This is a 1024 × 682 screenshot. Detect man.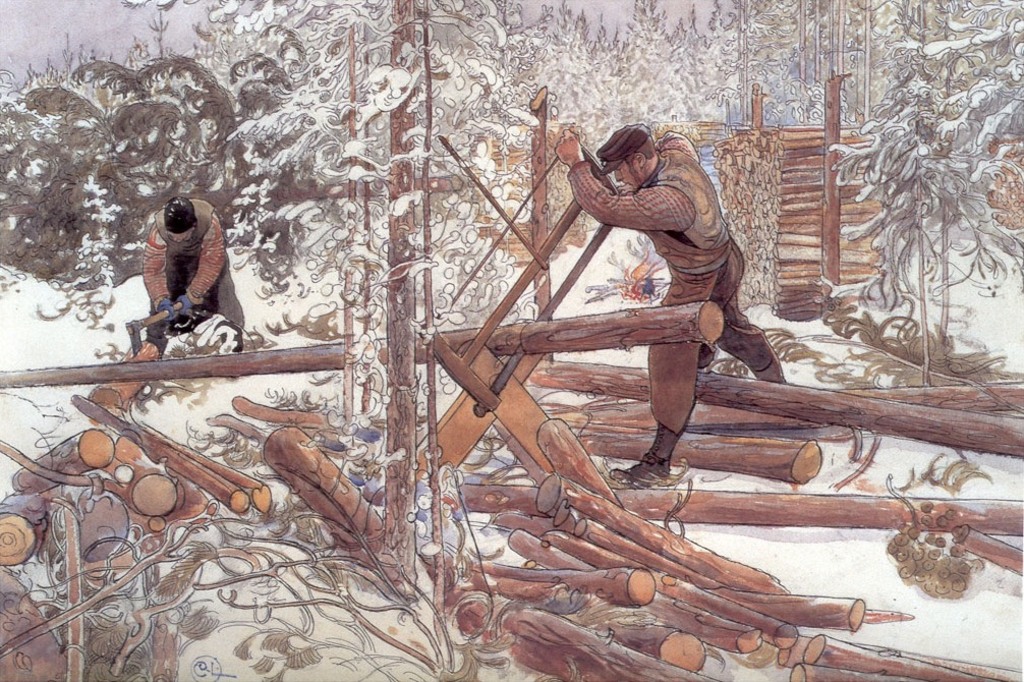
bbox=[555, 123, 792, 485].
